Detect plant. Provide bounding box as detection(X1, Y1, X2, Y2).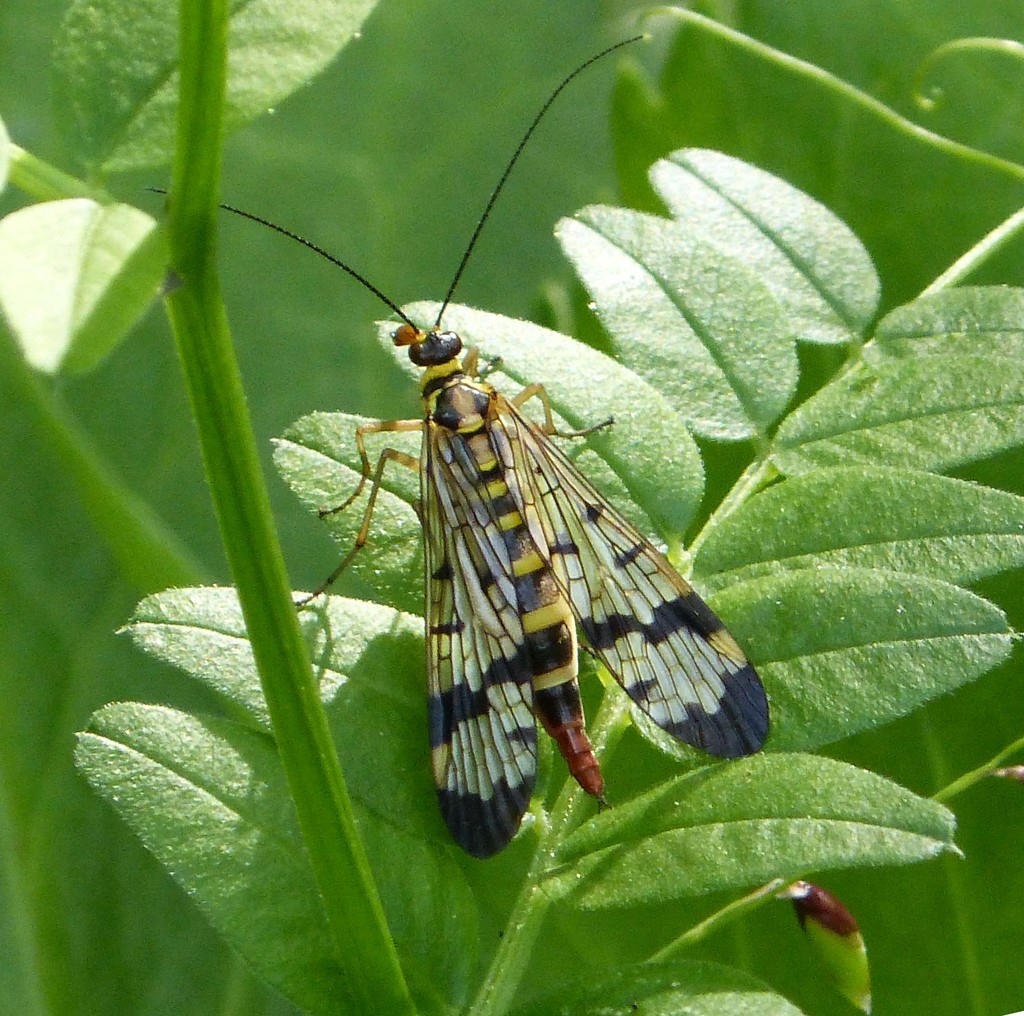
detection(0, 0, 1023, 1015).
